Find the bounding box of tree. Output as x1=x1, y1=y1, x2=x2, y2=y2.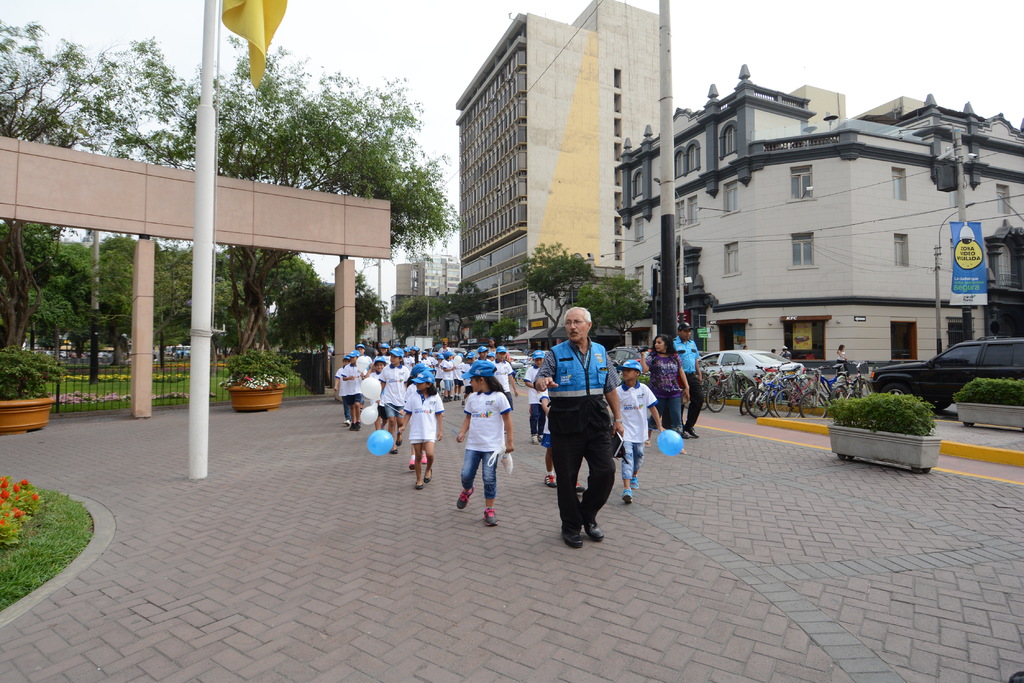
x1=571, y1=271, x2=651, y2=344.
